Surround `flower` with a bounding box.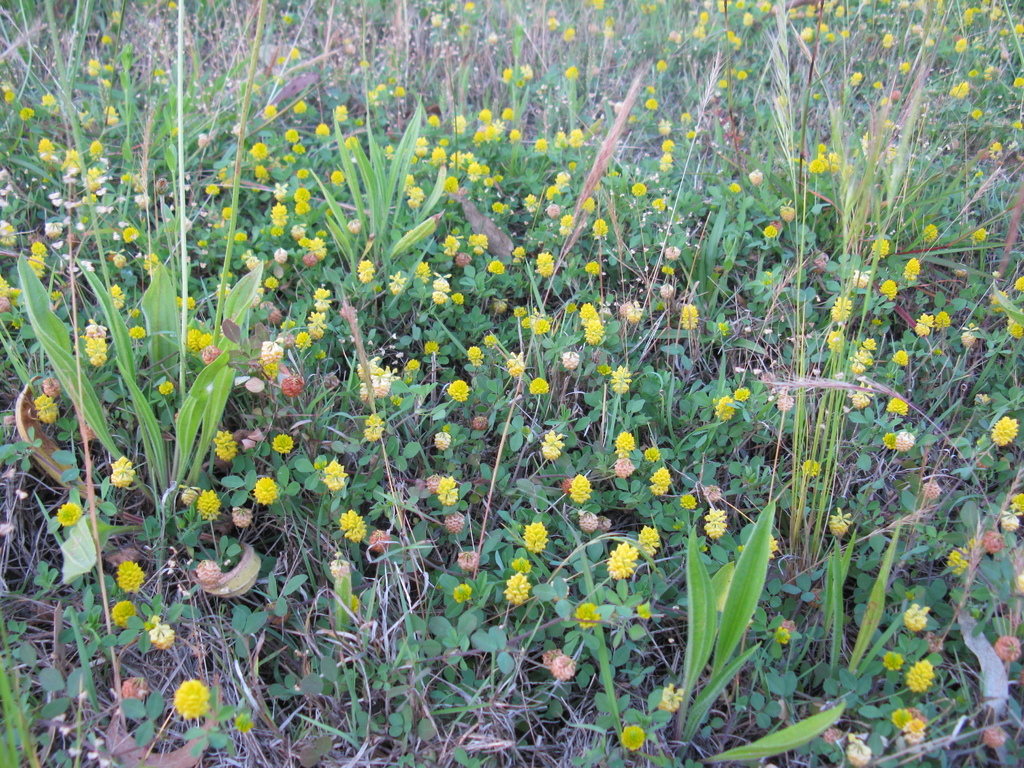
(left=563, top=479, right=573, bottom=494).
